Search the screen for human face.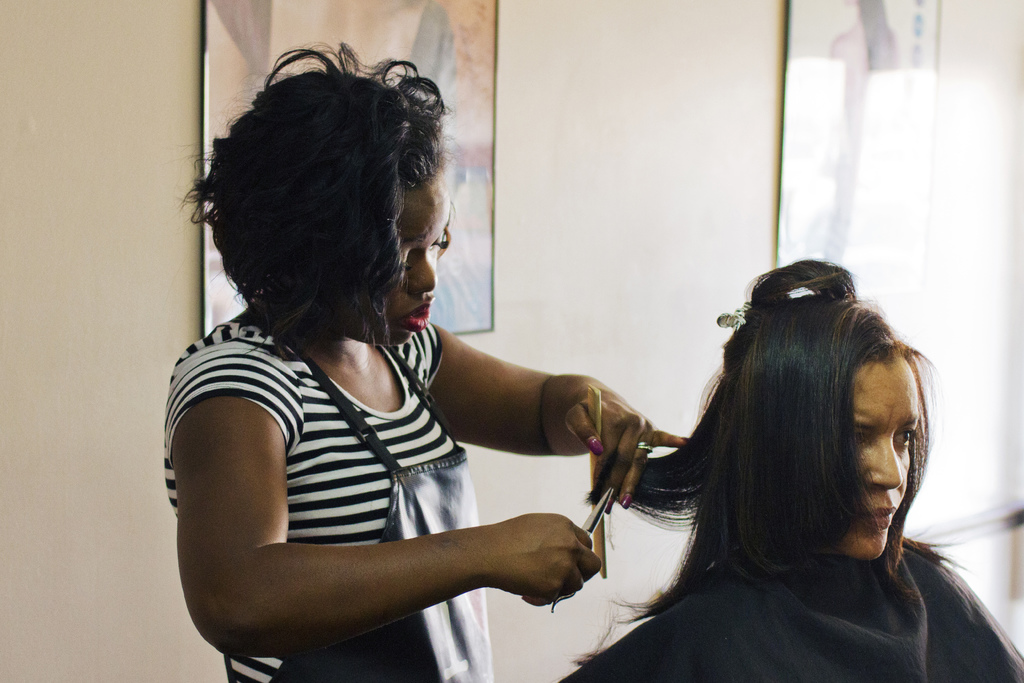
Found at x1=339 y1=171 x2=454 y2=344.
